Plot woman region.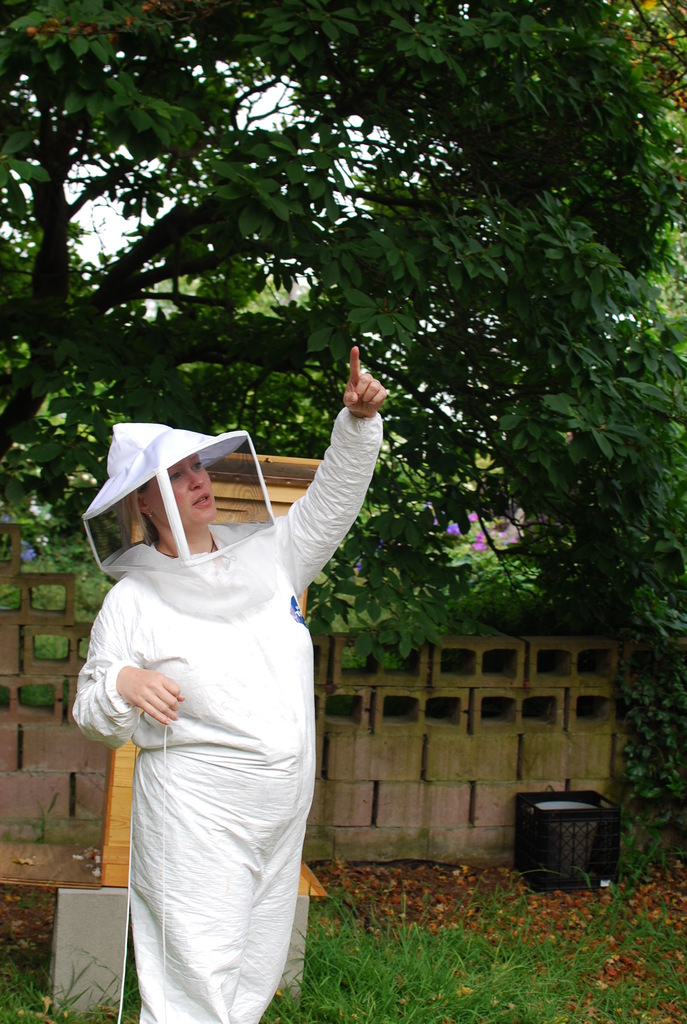
Plotted at detection(83, 384, 357, 1023).
